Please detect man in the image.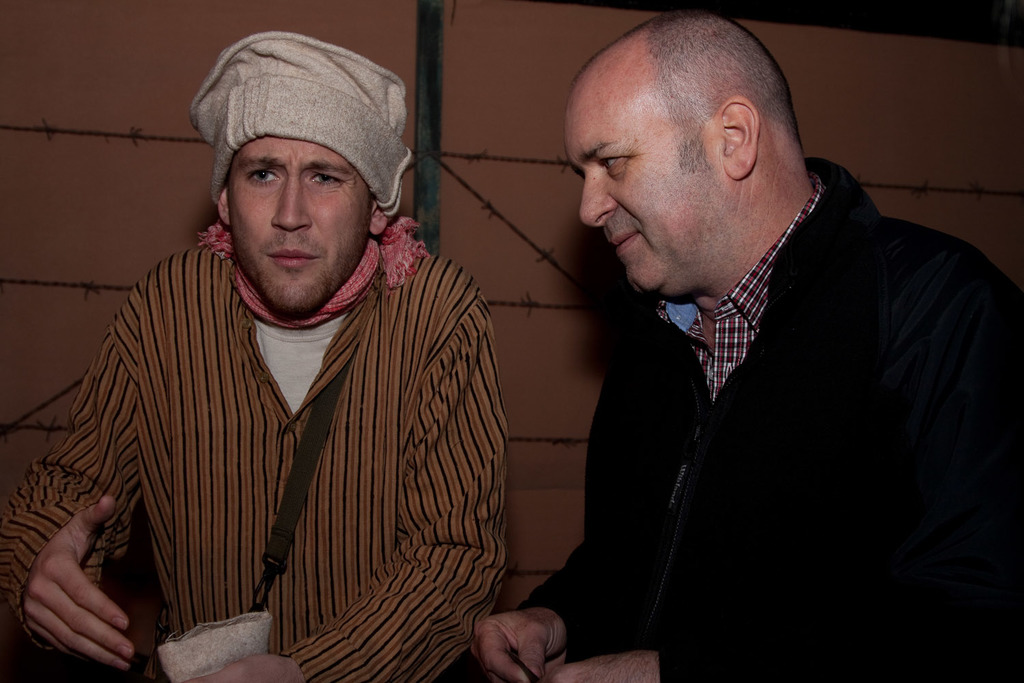
(left=31, top=36, right=530, bottom=678).
